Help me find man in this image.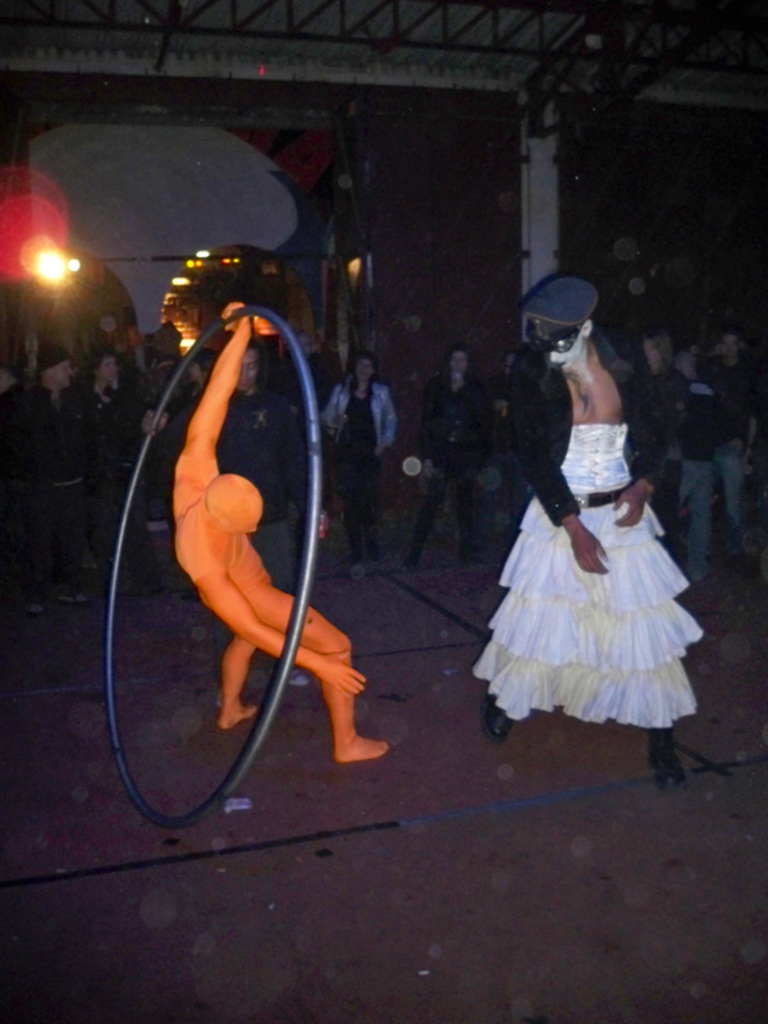
Found it: 170, 347, 316, 593.
